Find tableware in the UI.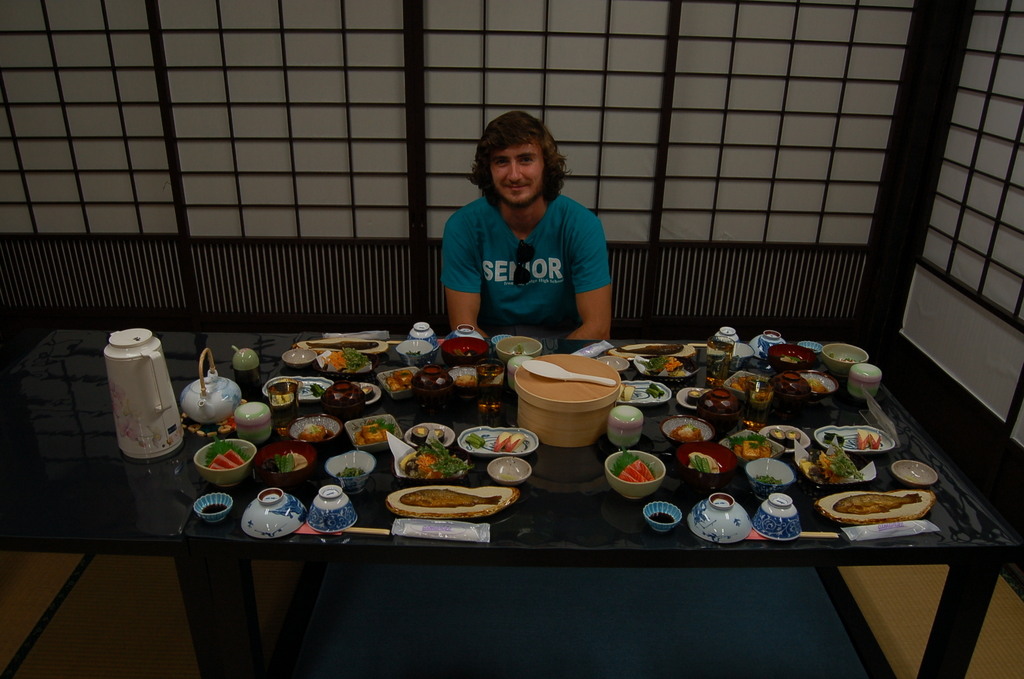
UI element at Rect(182, 347, 244, 423).
